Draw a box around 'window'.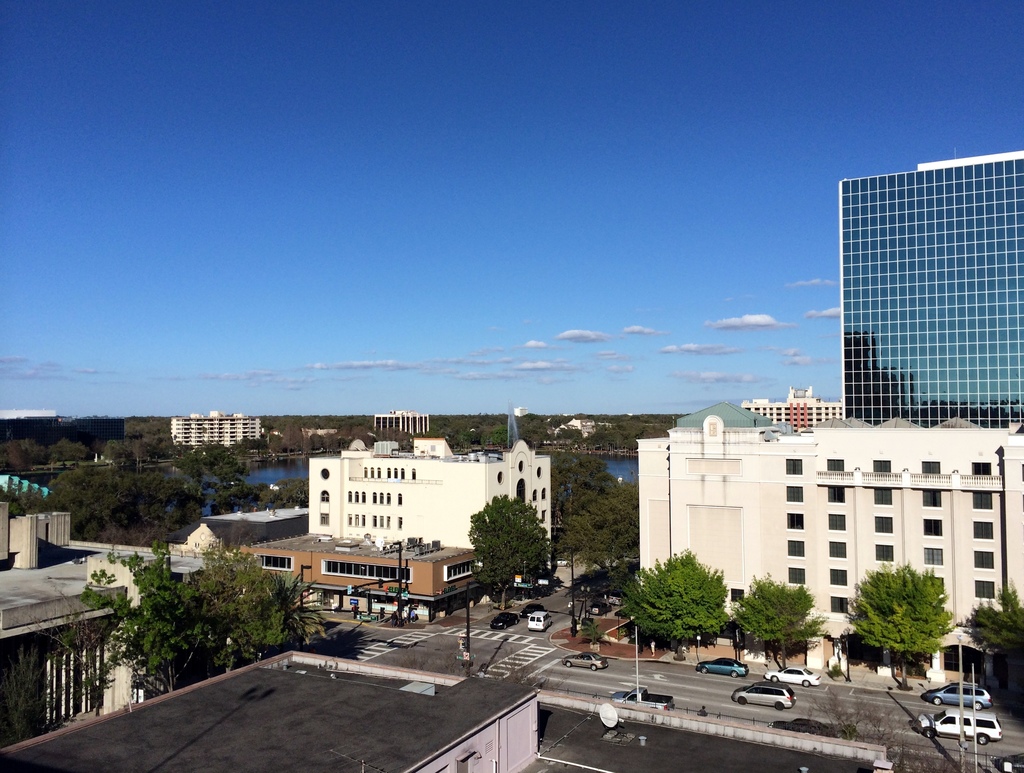
[left=364, top=469, right=374, bottom=478].
